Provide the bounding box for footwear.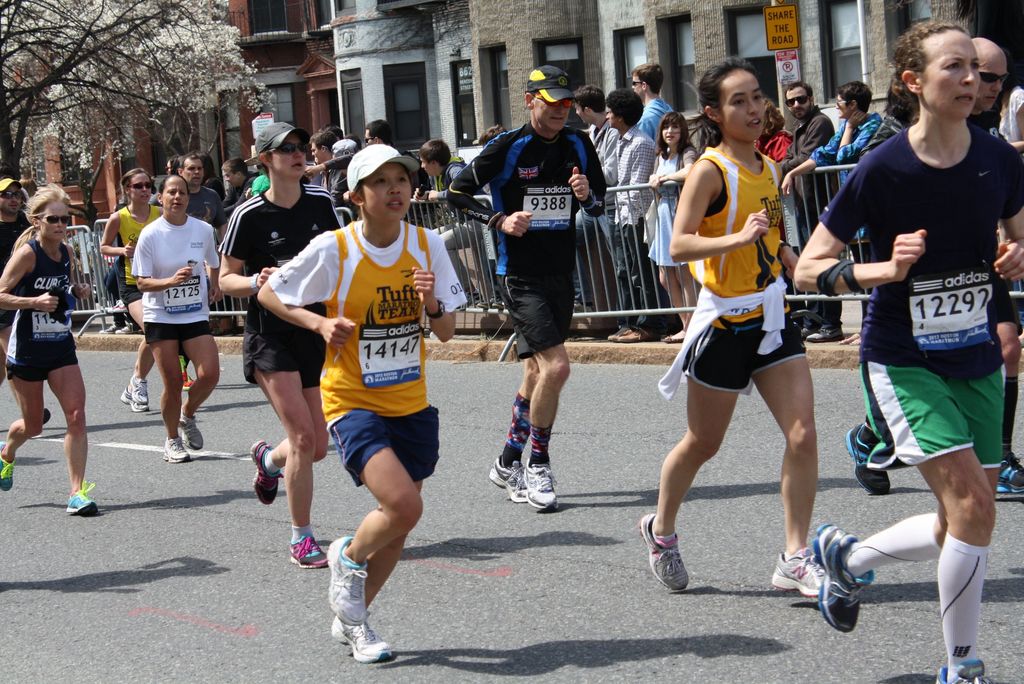
l=130, t=374, r=156, b=406.
